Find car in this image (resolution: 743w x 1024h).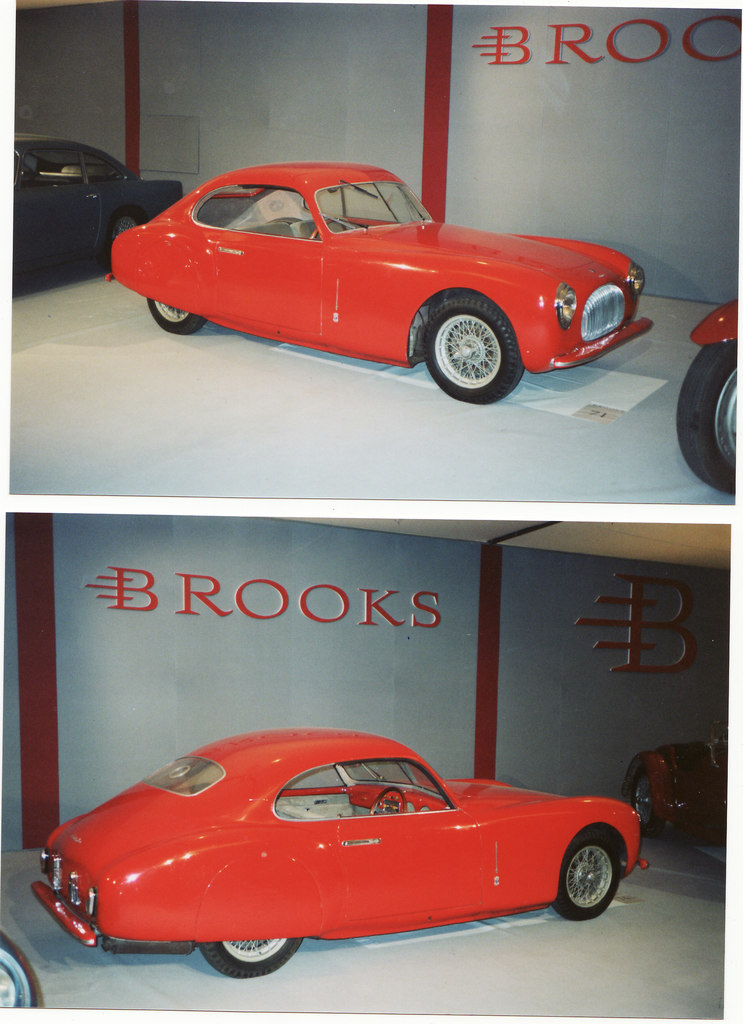
l=667, t=300, r=742, b=496.
